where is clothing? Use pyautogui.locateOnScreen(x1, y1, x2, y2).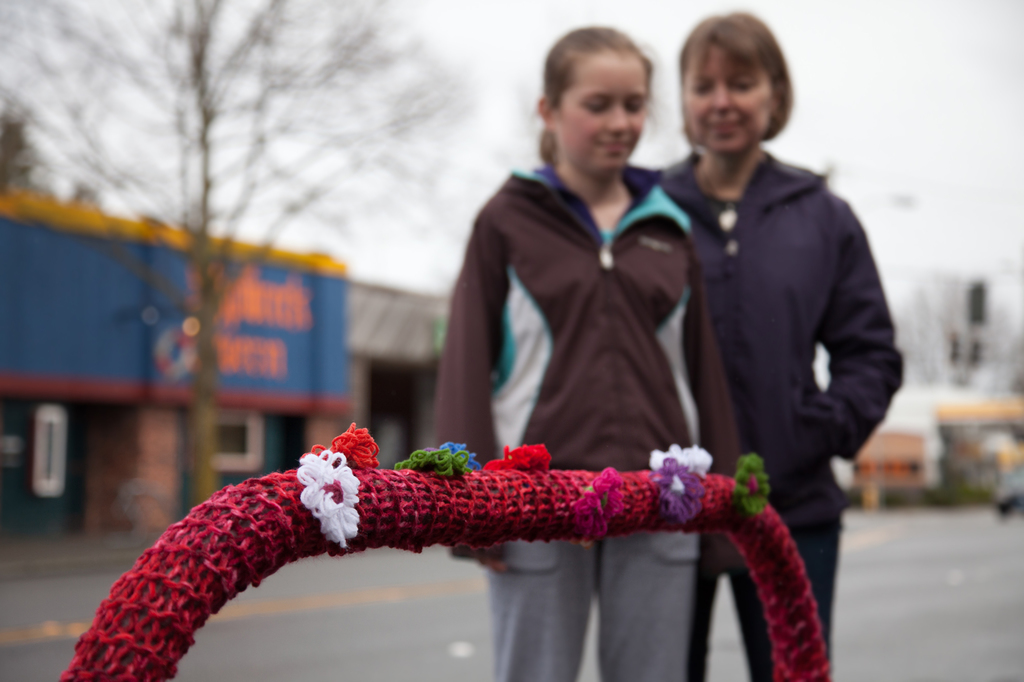
pyautogui.locateOnScreen(652, 147, 898, 681).
